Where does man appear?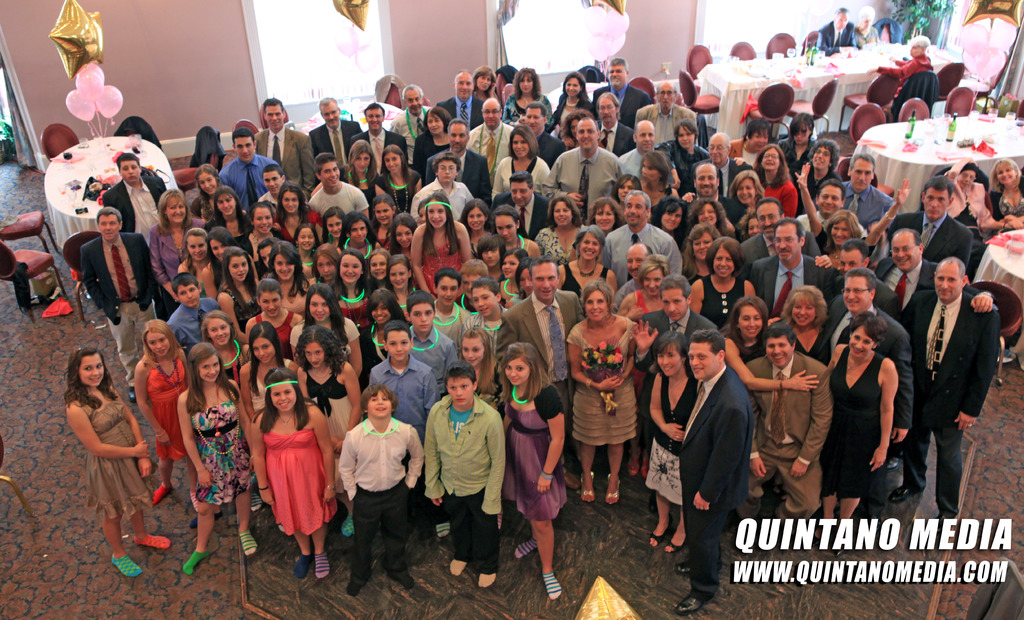
Appears at box=[739, 200, 815, 279].
